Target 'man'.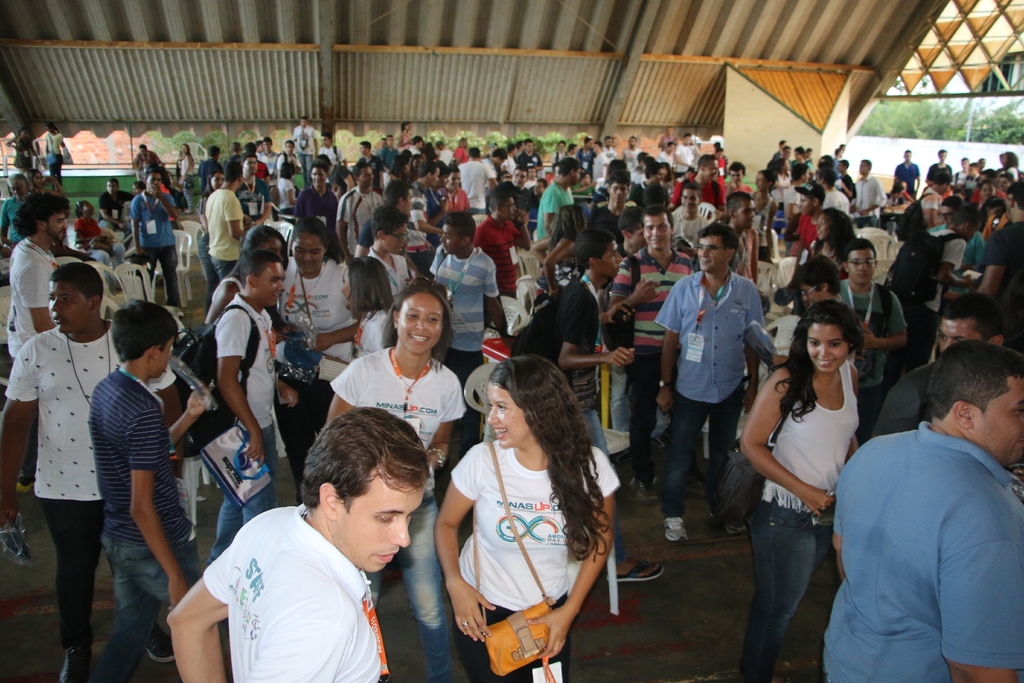
Target region: crop(284, 114, 320, 193).
